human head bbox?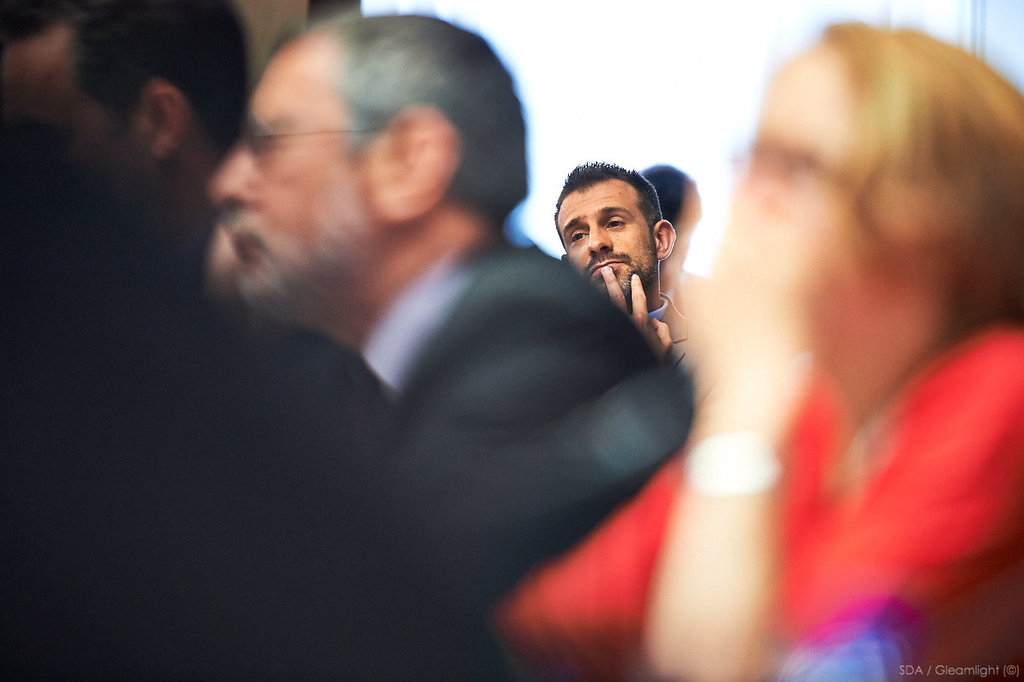
locate(0, 0, 240, 217)
